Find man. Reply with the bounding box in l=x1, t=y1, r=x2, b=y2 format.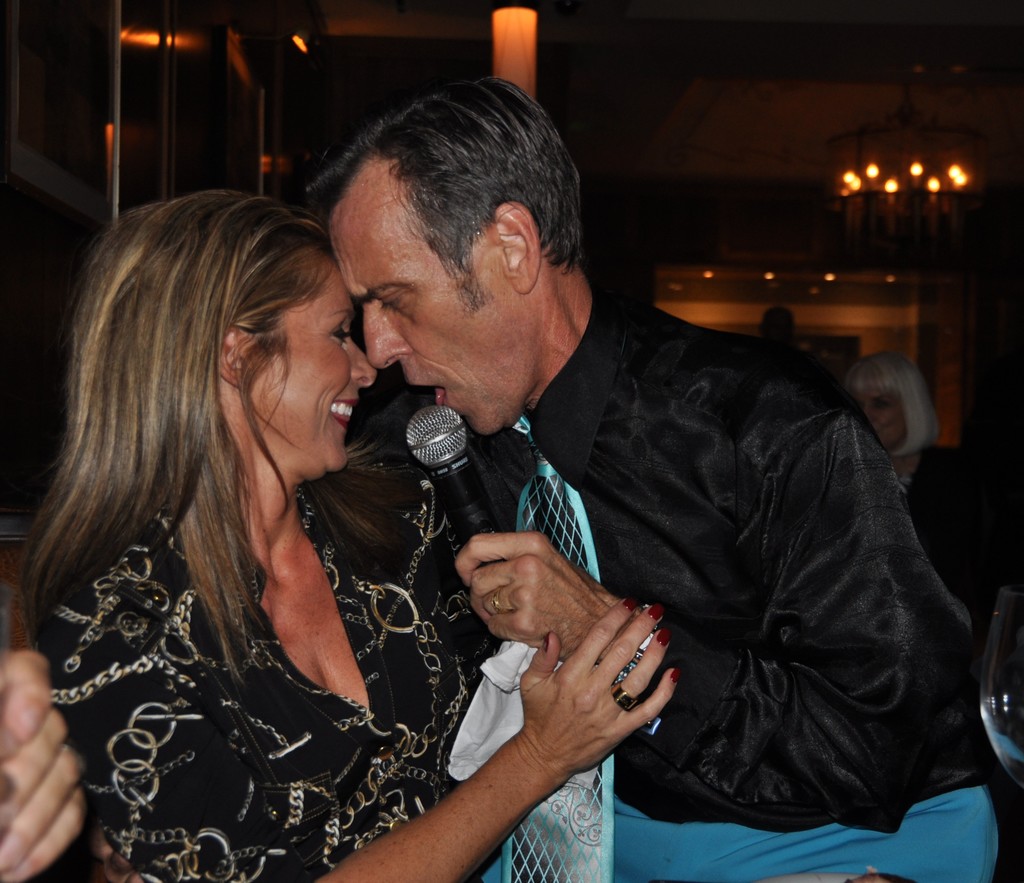
l=349, t=117, r=967, b=882.
